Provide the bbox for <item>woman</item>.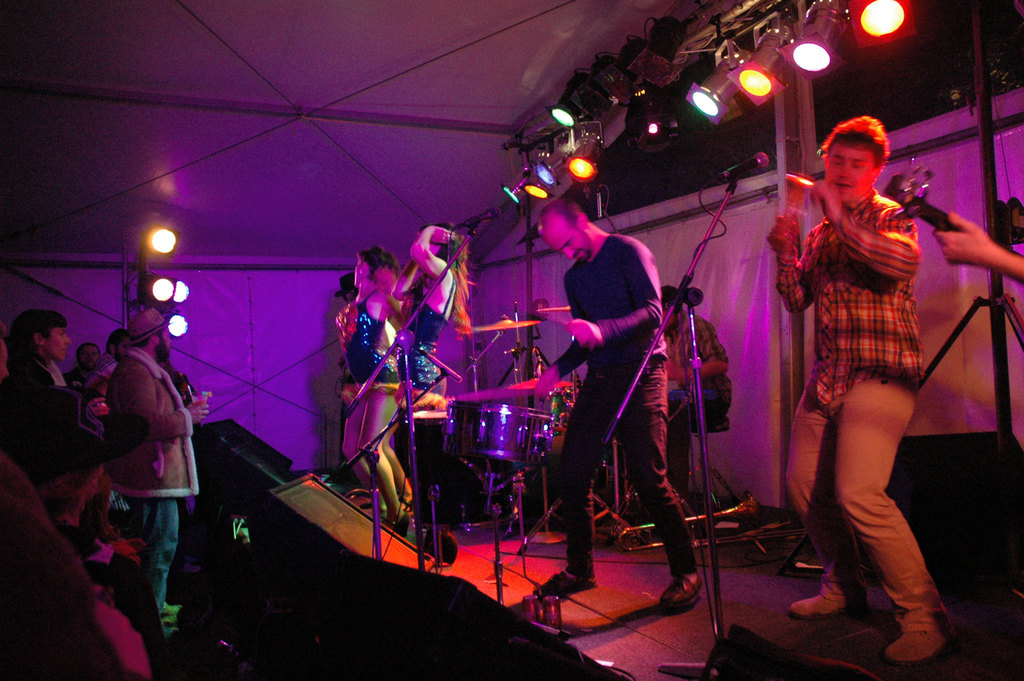
(385, 219, 472, 568).
